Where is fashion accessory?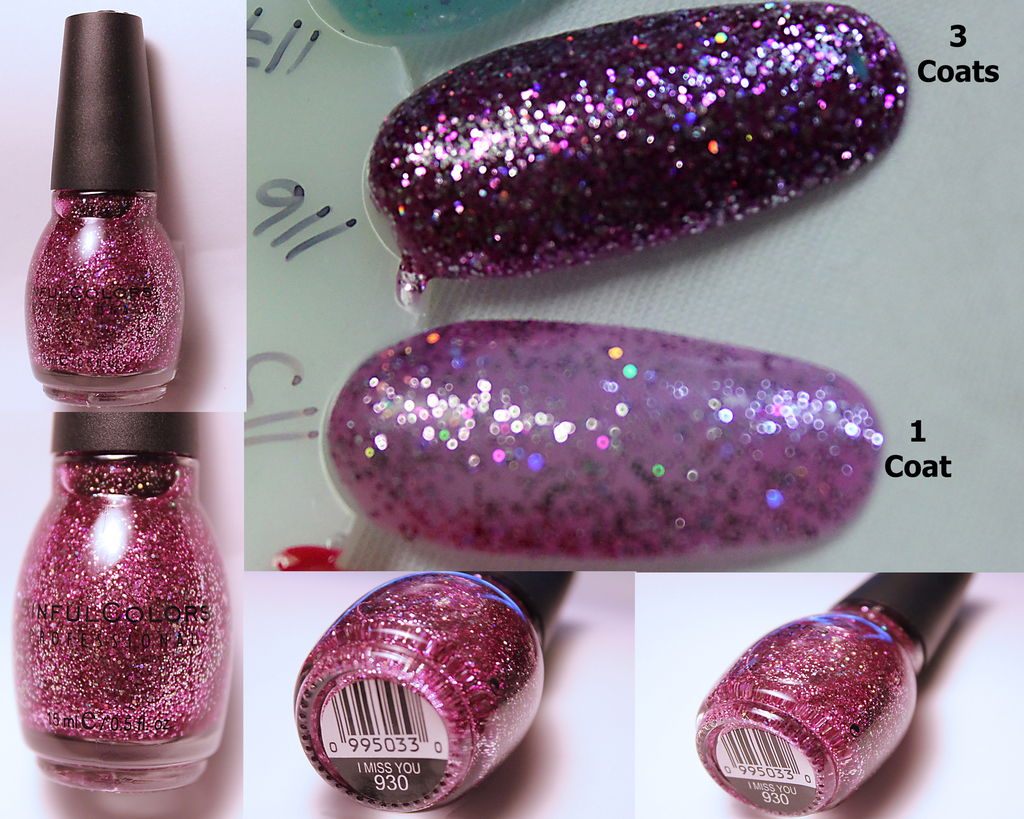
294,570,577,815.
